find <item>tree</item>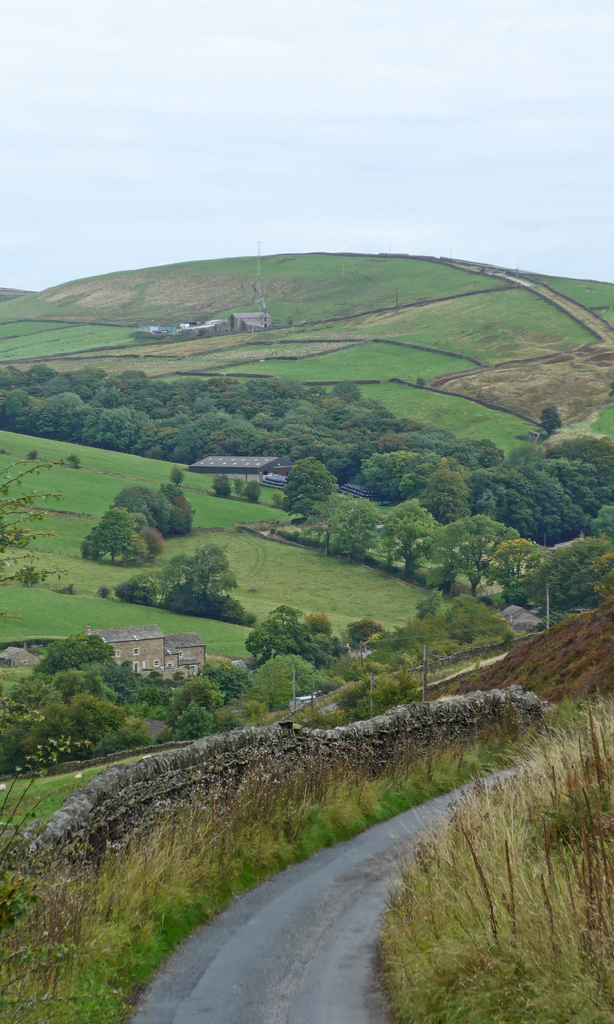
bbox=[79, 506, 146, 568]
